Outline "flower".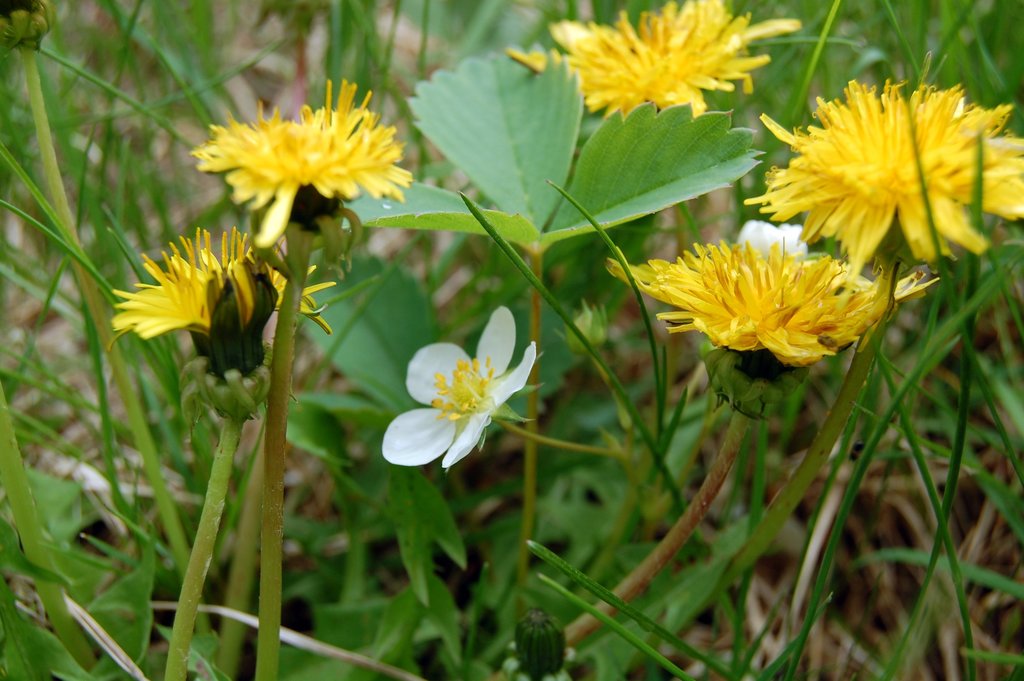
Outline: (left=600, top=241, right=947, bottom=371).
